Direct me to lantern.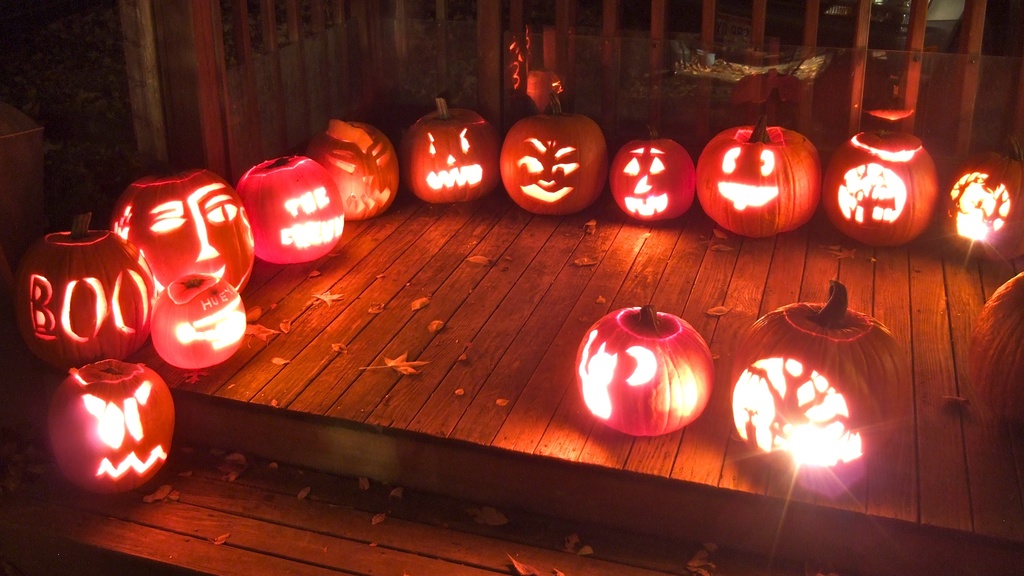
Direction: <box>47,359,175,498</box>.
